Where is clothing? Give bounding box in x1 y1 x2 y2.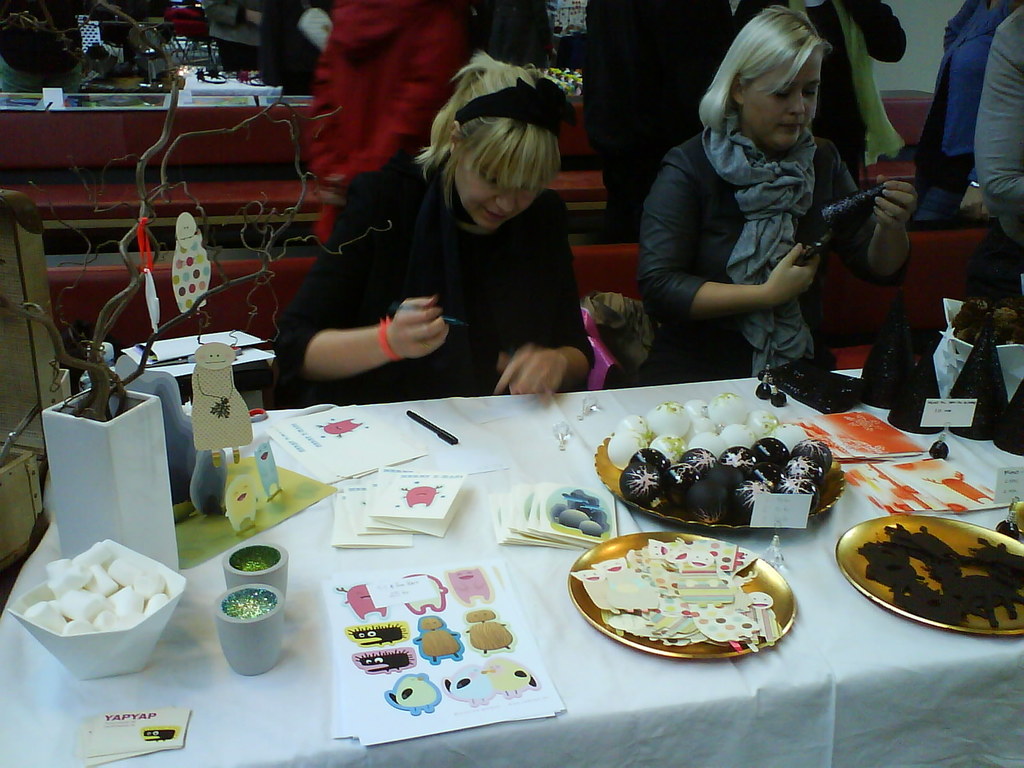
200 0 262 86.
